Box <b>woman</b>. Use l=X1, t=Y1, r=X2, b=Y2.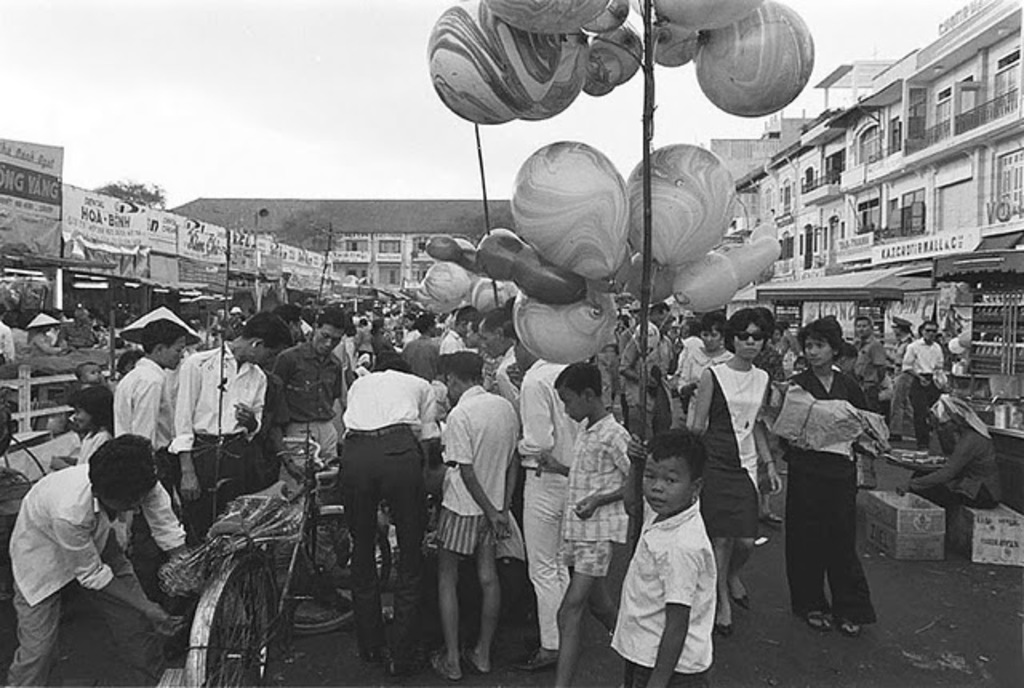
l=774, t=318, r=869, b=635.
